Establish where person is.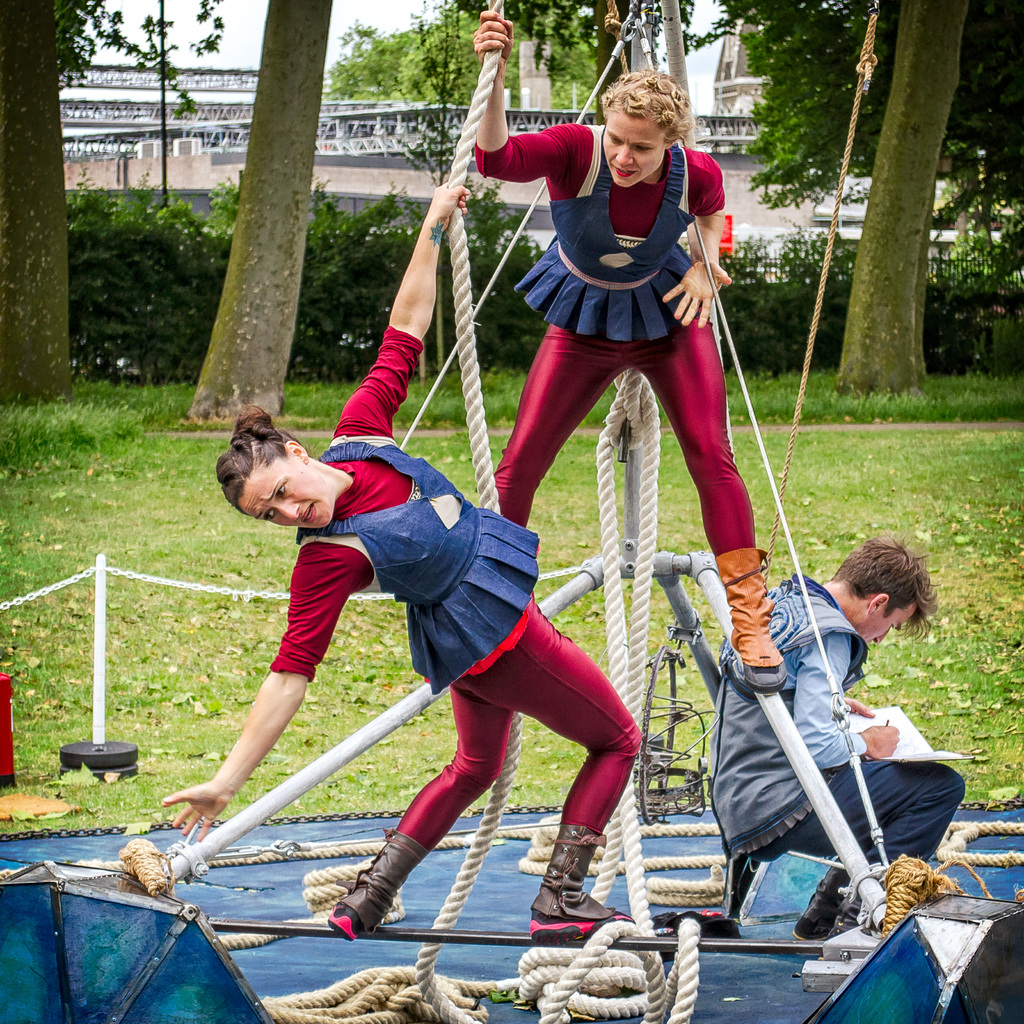
Established at [474, 8, 801, 687].
